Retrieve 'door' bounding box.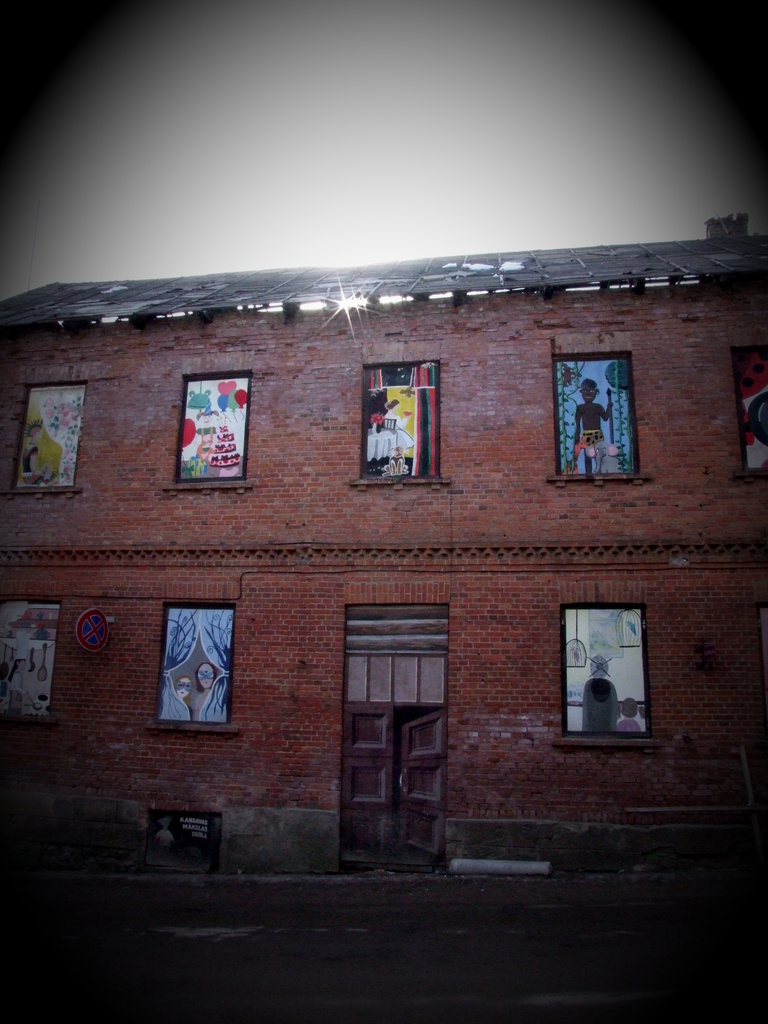
Bounding box: (x1=343, y1=697, x2=452, y2=863).
